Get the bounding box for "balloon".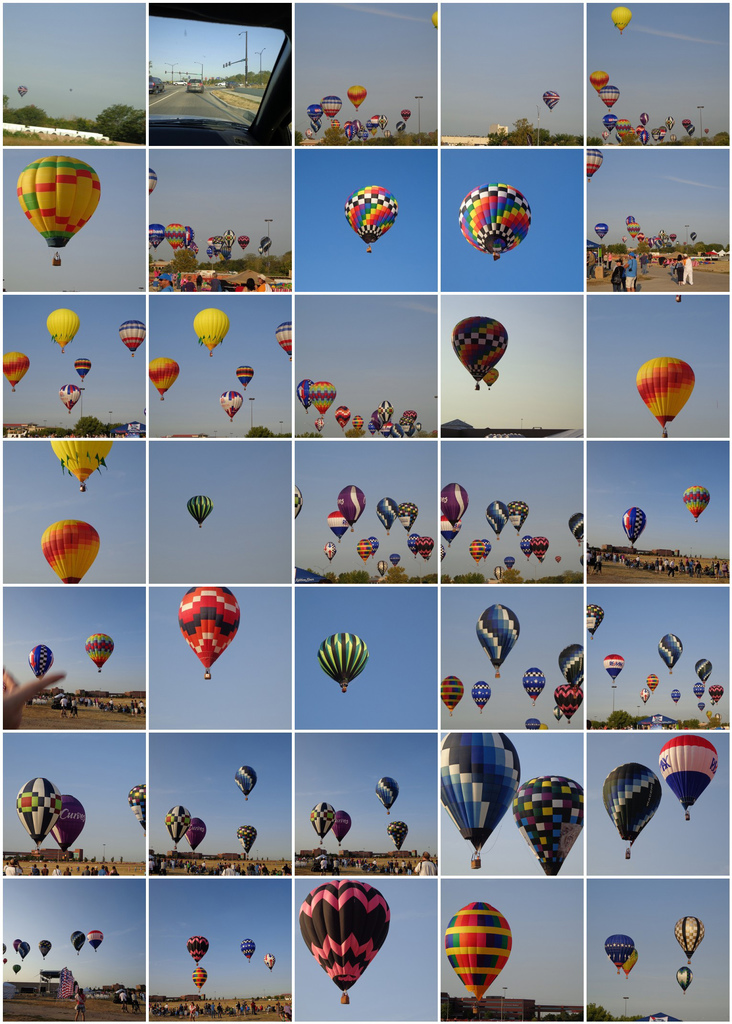
left=37, top=522, right=102, bottom=584.
